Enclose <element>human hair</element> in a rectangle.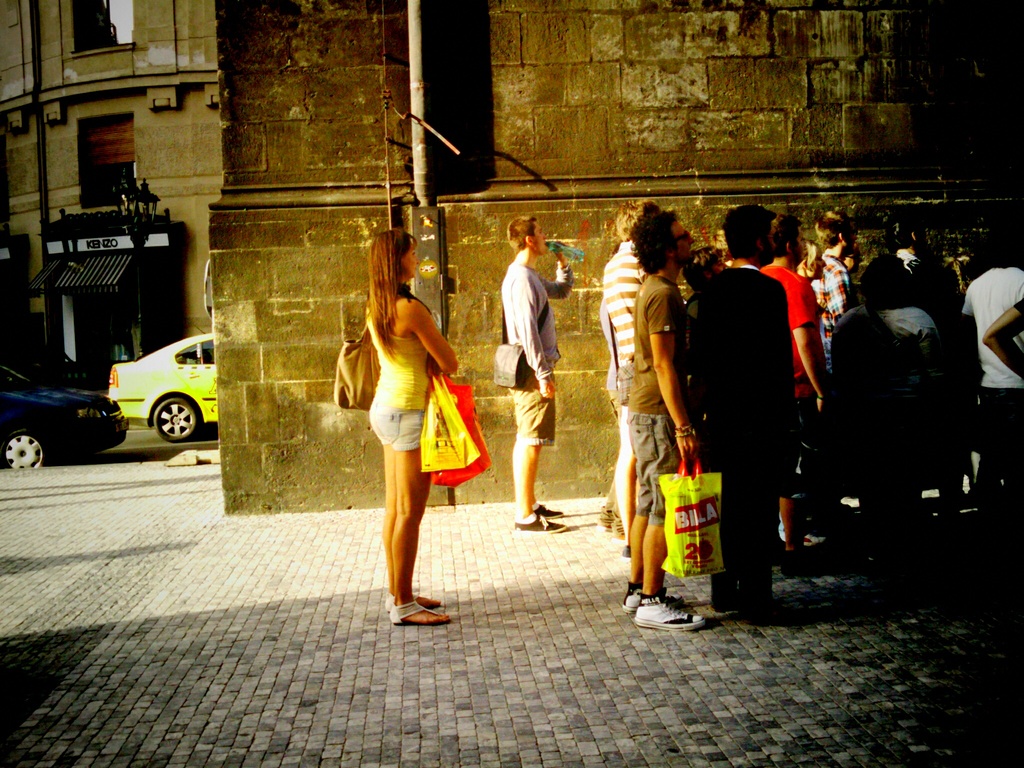
[614, 203, 663, 249].
